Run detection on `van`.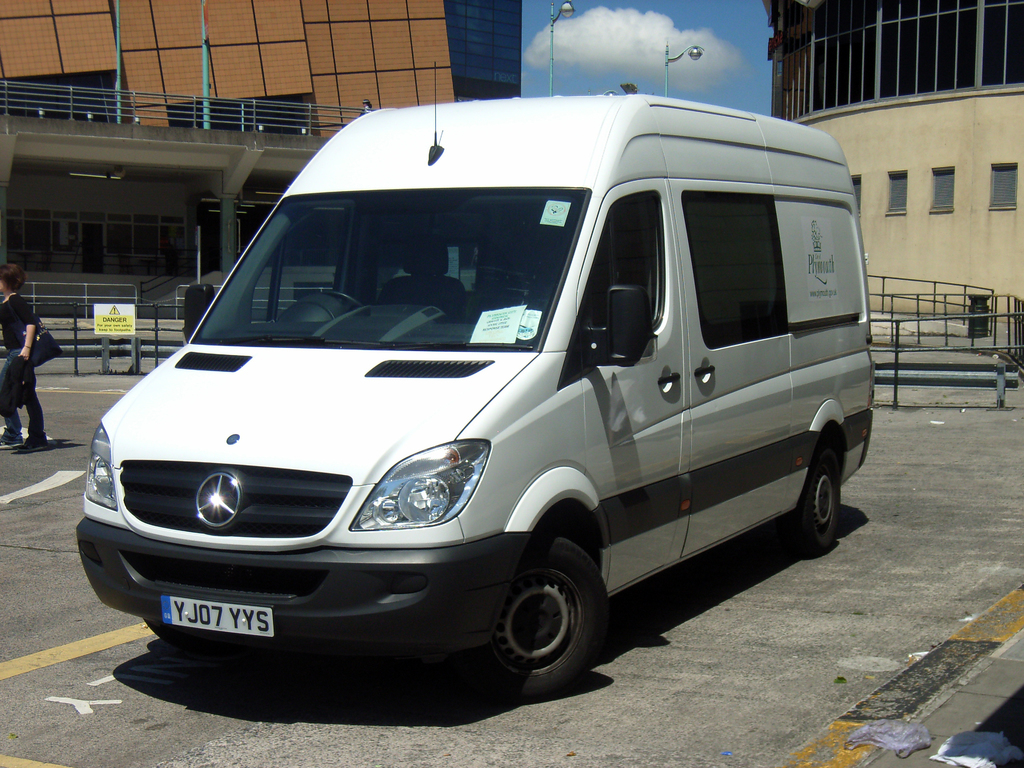
Result: Rect(74, 57, 876, 702).
